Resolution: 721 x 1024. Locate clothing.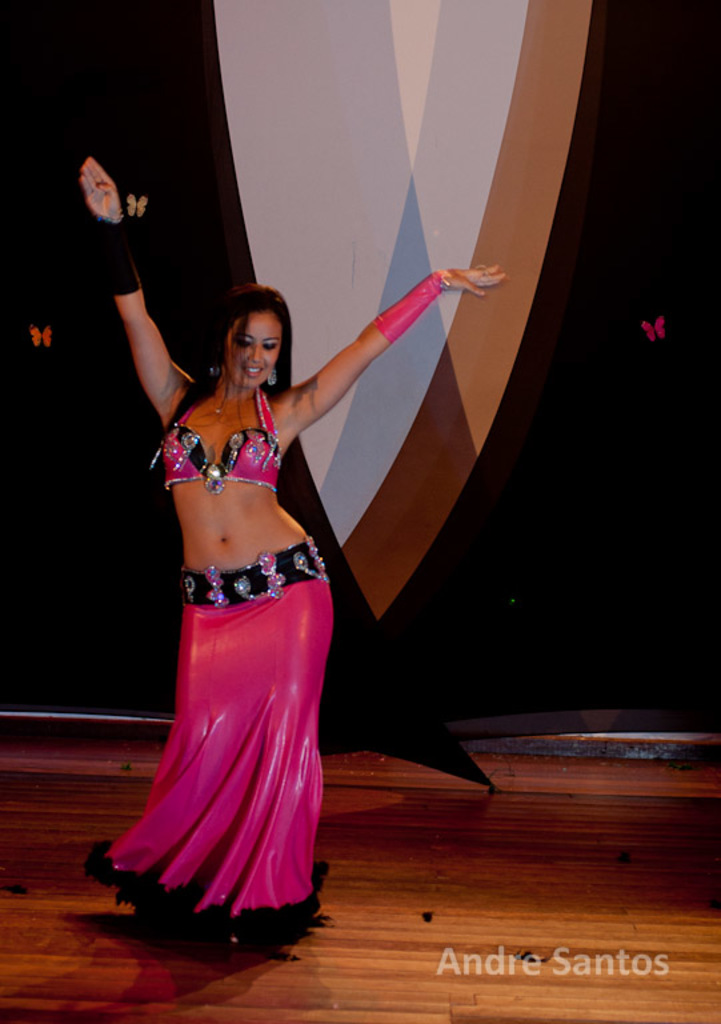
[153,388,279,485].
